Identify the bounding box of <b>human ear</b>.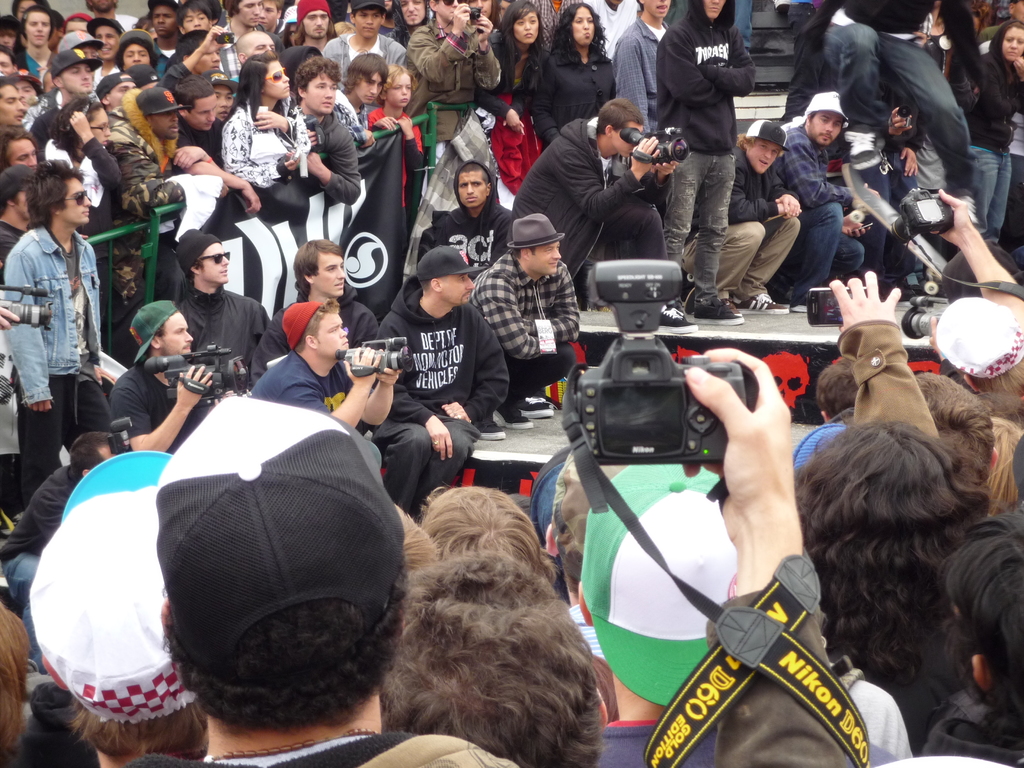
box=[152, 340, 158, 348].
